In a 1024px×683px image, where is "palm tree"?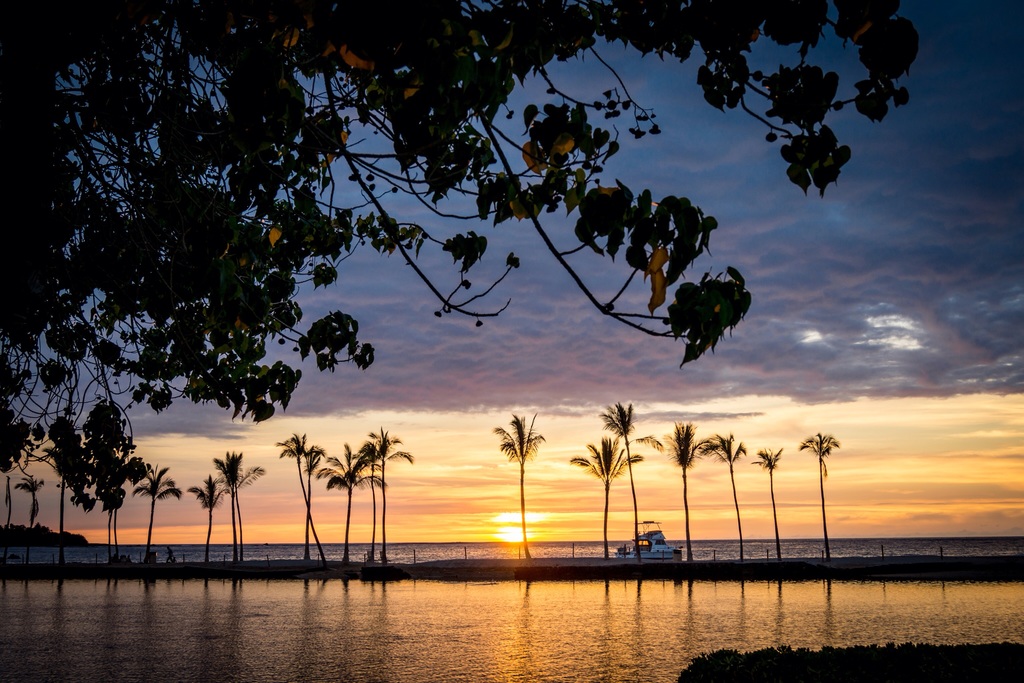
<region>661, 416, 700, 577</region>.
